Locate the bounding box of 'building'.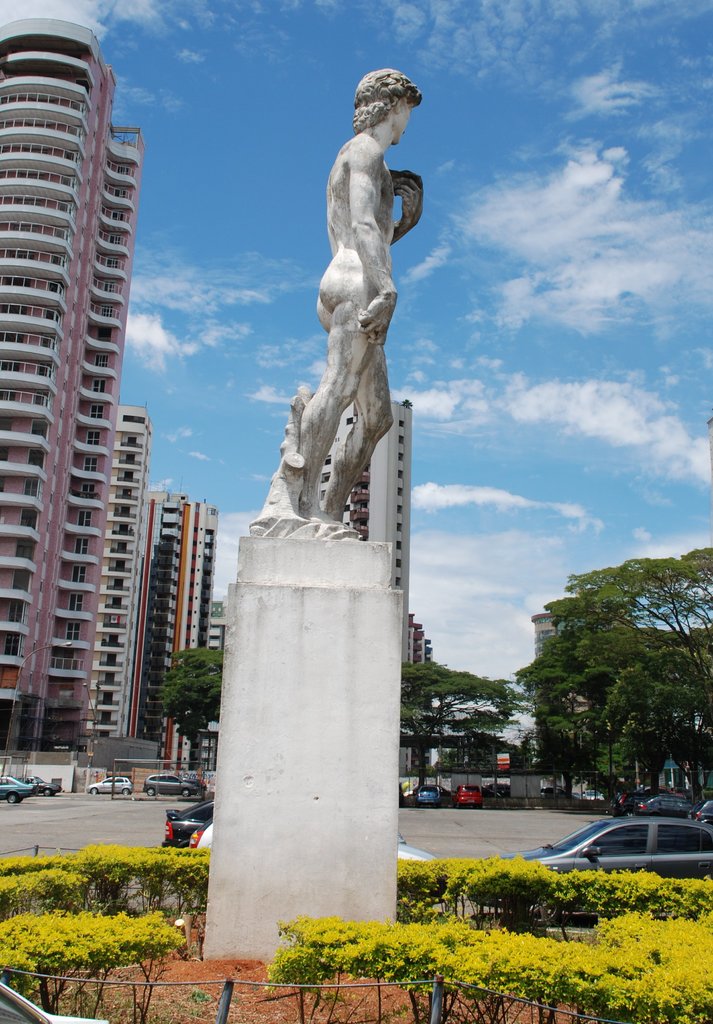
Bounding box: {"left": 153, "top": 491, "right": 216, "bottom": 764}.
